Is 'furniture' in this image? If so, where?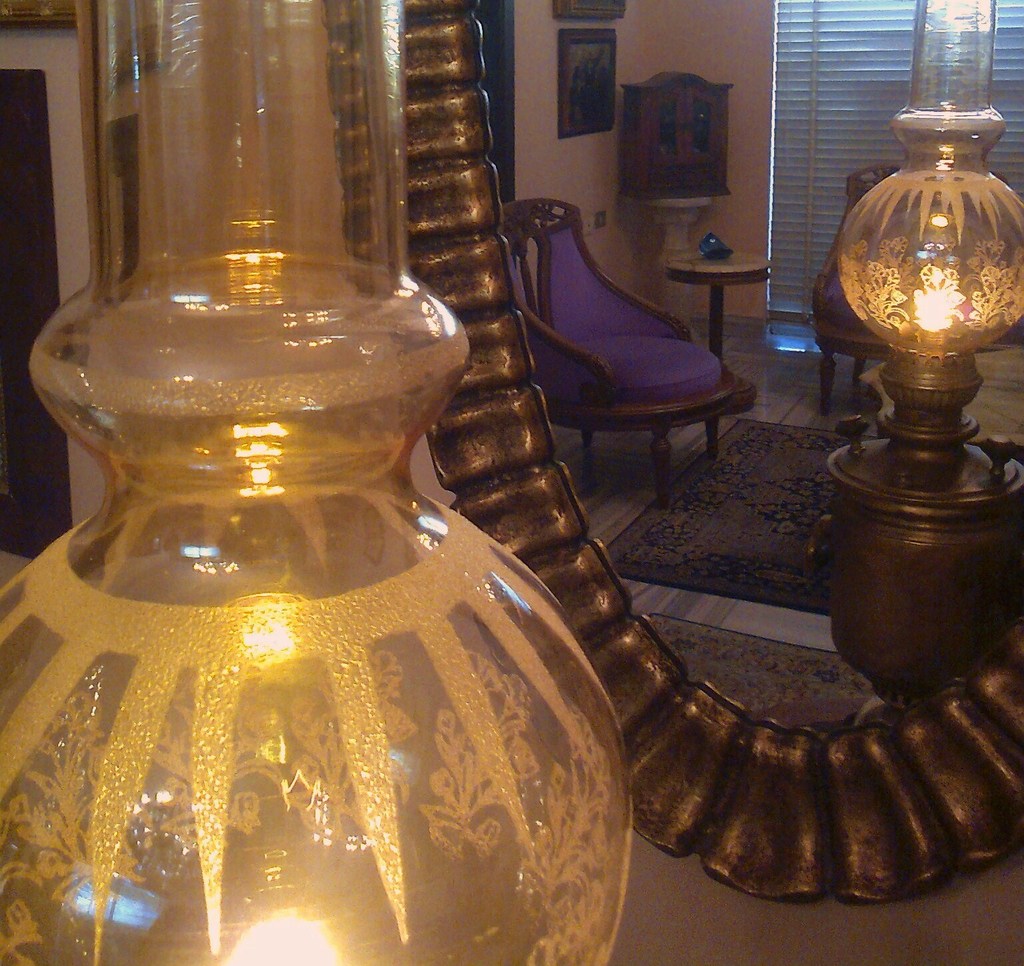
Yes, at <bbox>503, 198, 756, 503</bbox>.
